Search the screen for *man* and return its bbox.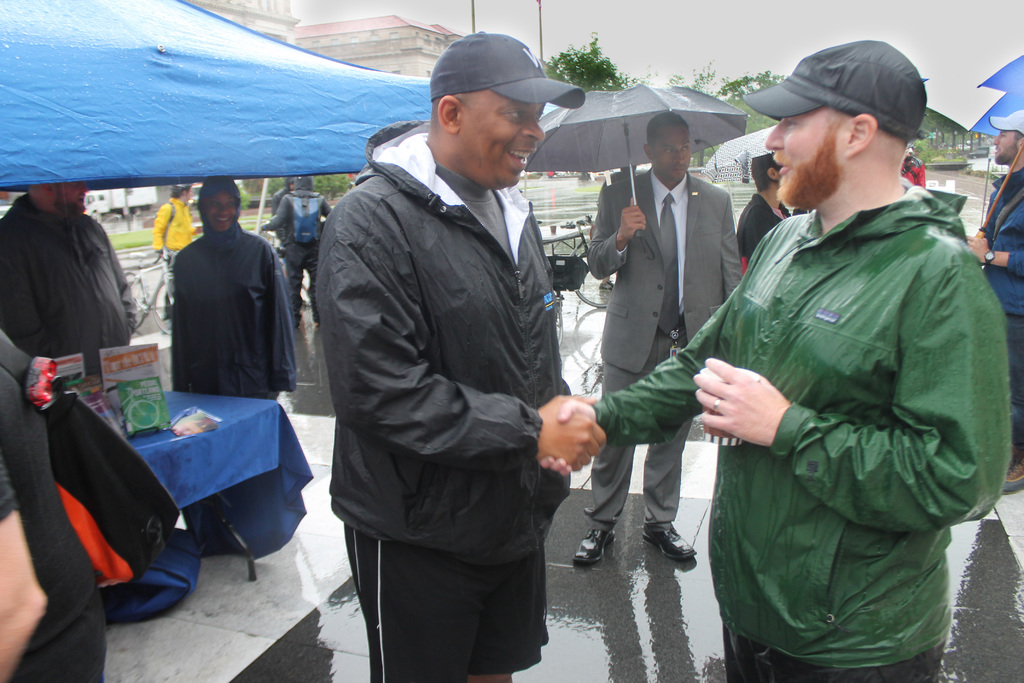
Found: 570 110 745 568.
